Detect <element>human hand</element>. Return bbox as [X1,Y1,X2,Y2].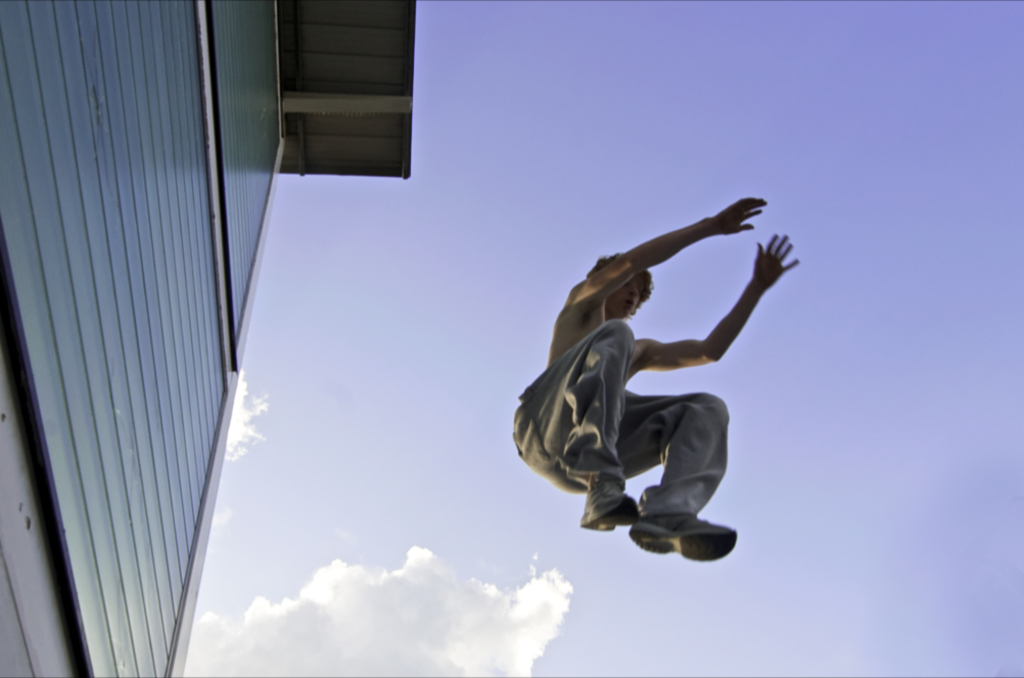
[737,222,802,303].
